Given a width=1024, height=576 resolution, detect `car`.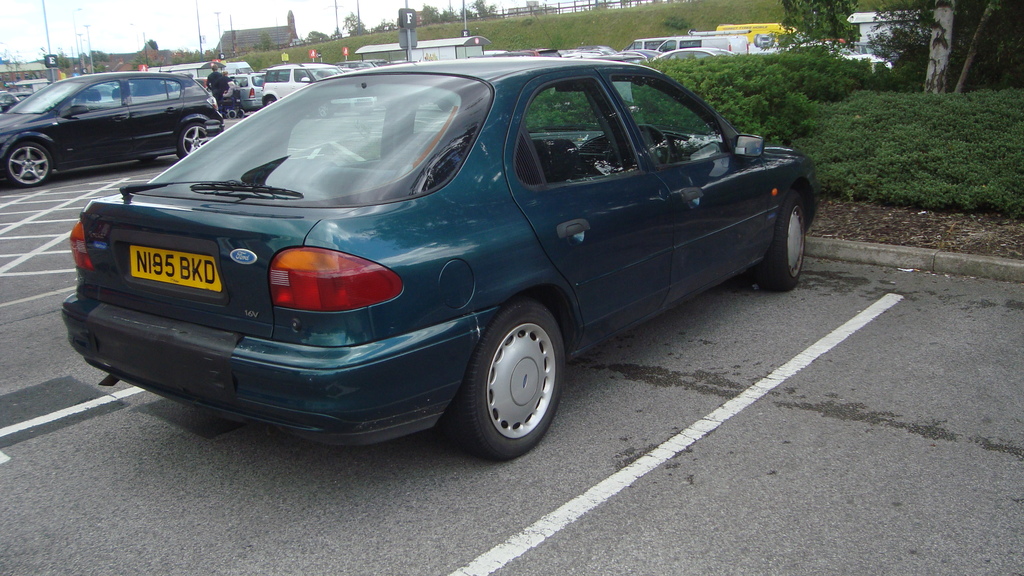
{"x1": 47, "y1": 65, "x2": 813, "y2": 456}.
